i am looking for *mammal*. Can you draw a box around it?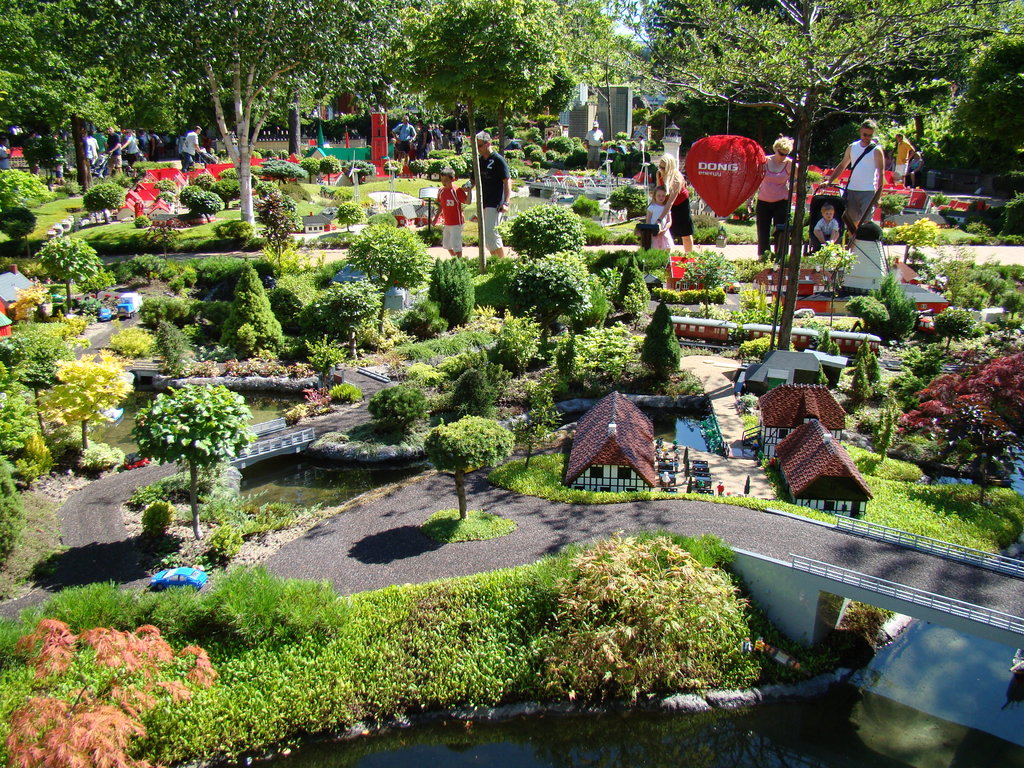
Sure, the bounding box is select_region(909, 150, 923, 184).
